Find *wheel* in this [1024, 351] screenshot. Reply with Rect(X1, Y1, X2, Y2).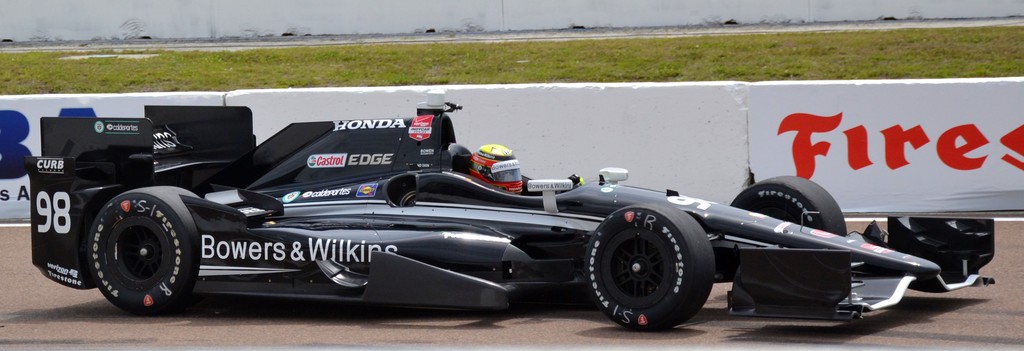
Rect(81, 186, 203, 322).
